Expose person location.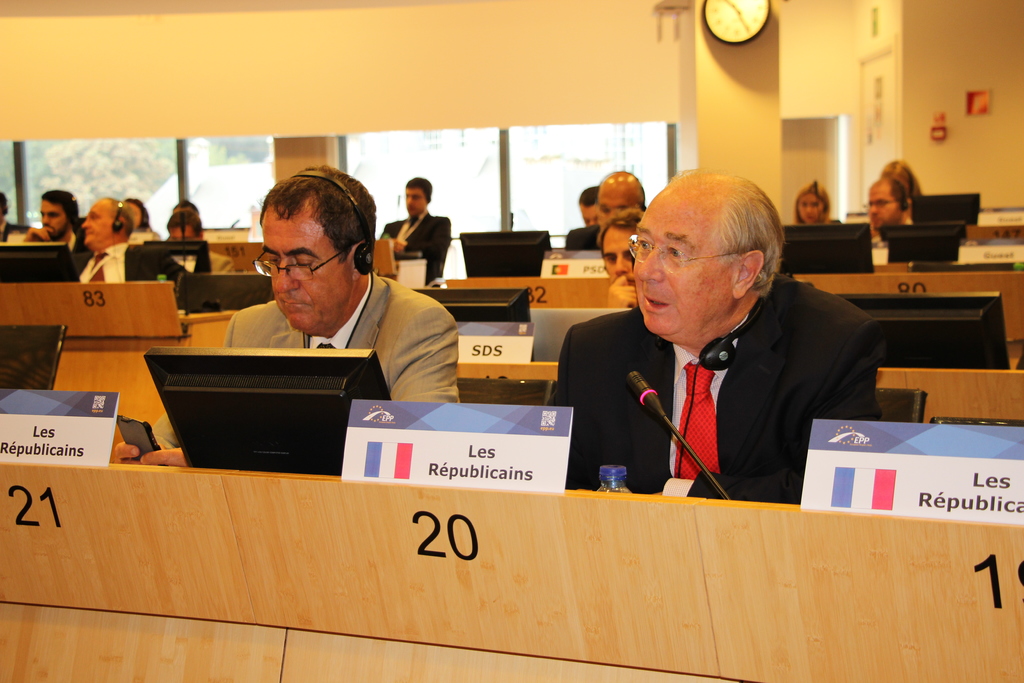
Exposed at rect(120, 199, 165, 247).
